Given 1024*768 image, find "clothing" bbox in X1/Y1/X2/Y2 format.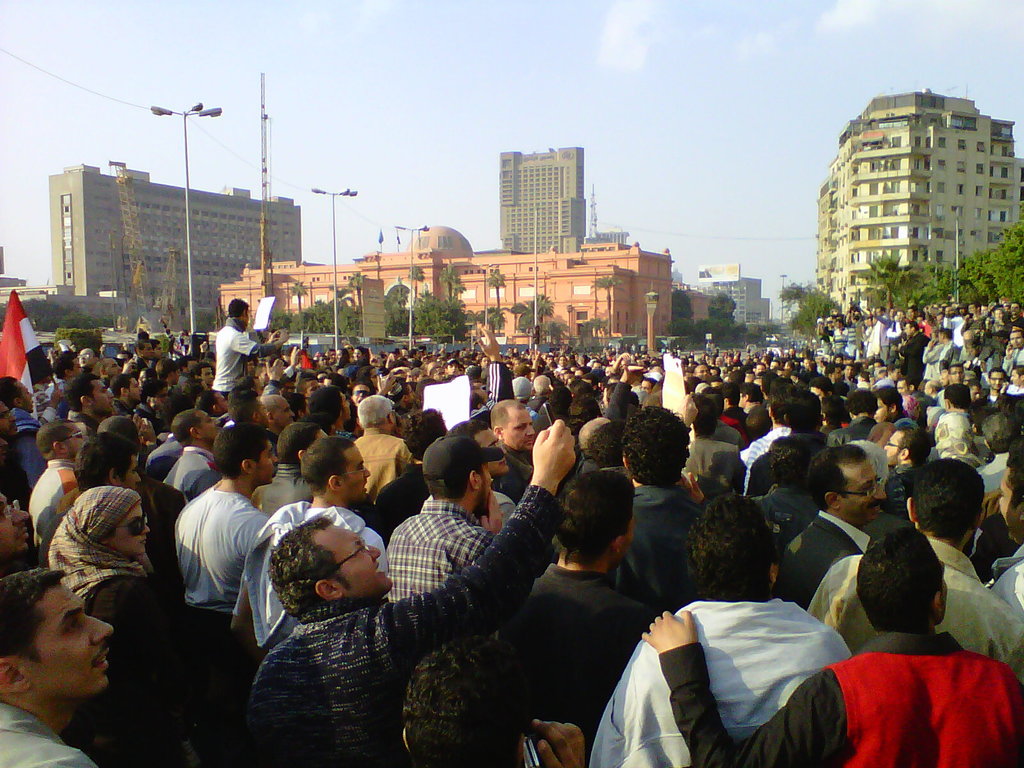
1003/378/1023/419.
